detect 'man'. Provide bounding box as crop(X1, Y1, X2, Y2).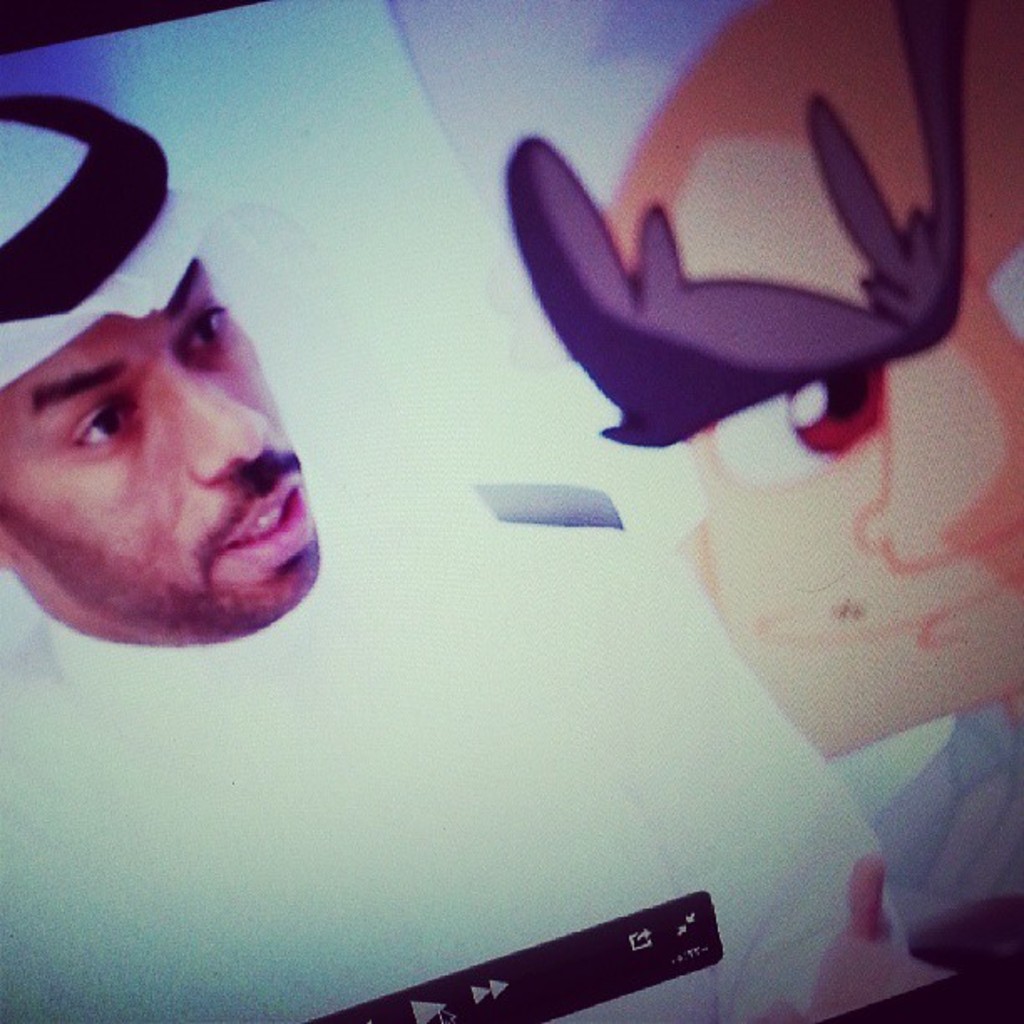
crop(0, 246, 397, 735).
